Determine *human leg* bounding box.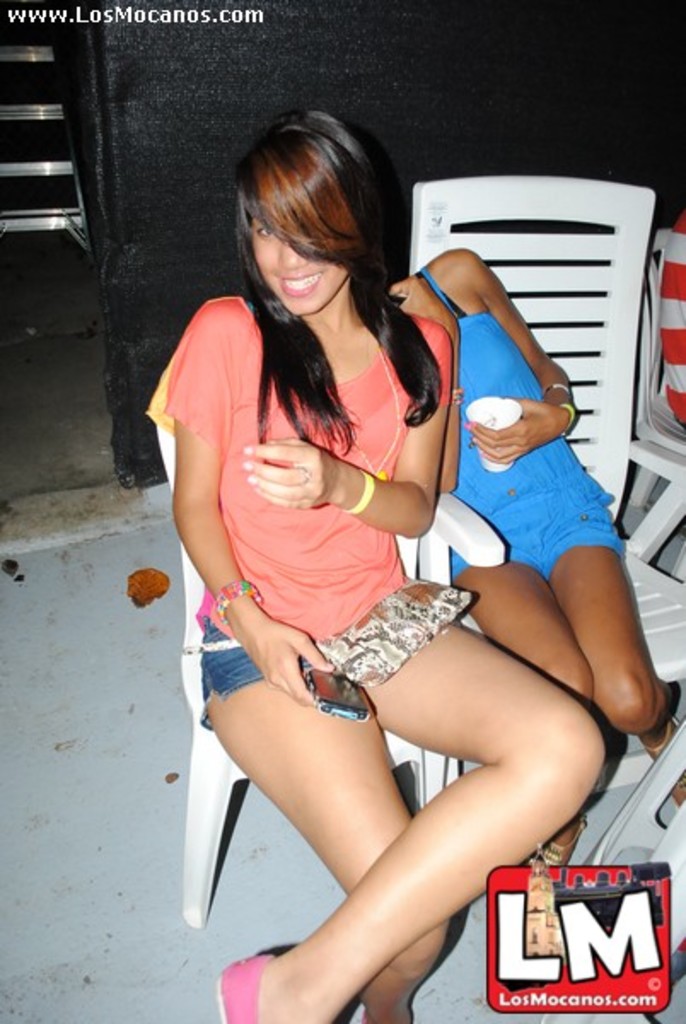
Determined: x1=224, y1=609, x2=625, y2=1017.
